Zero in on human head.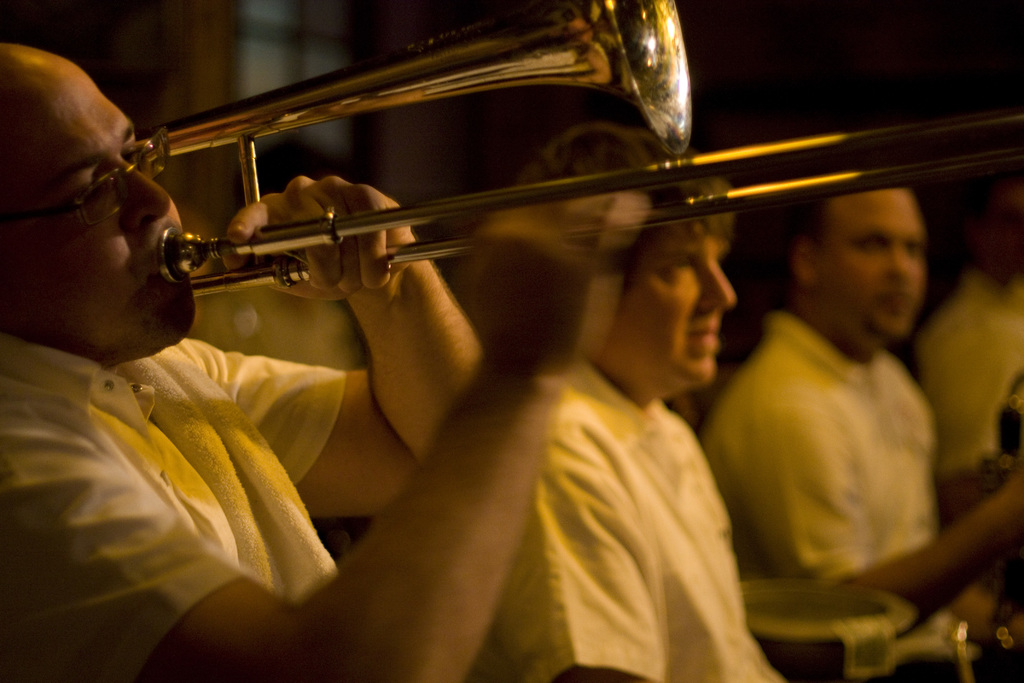
Zeroed in: <bbox>10, 56, 195, 367</bbox>.
